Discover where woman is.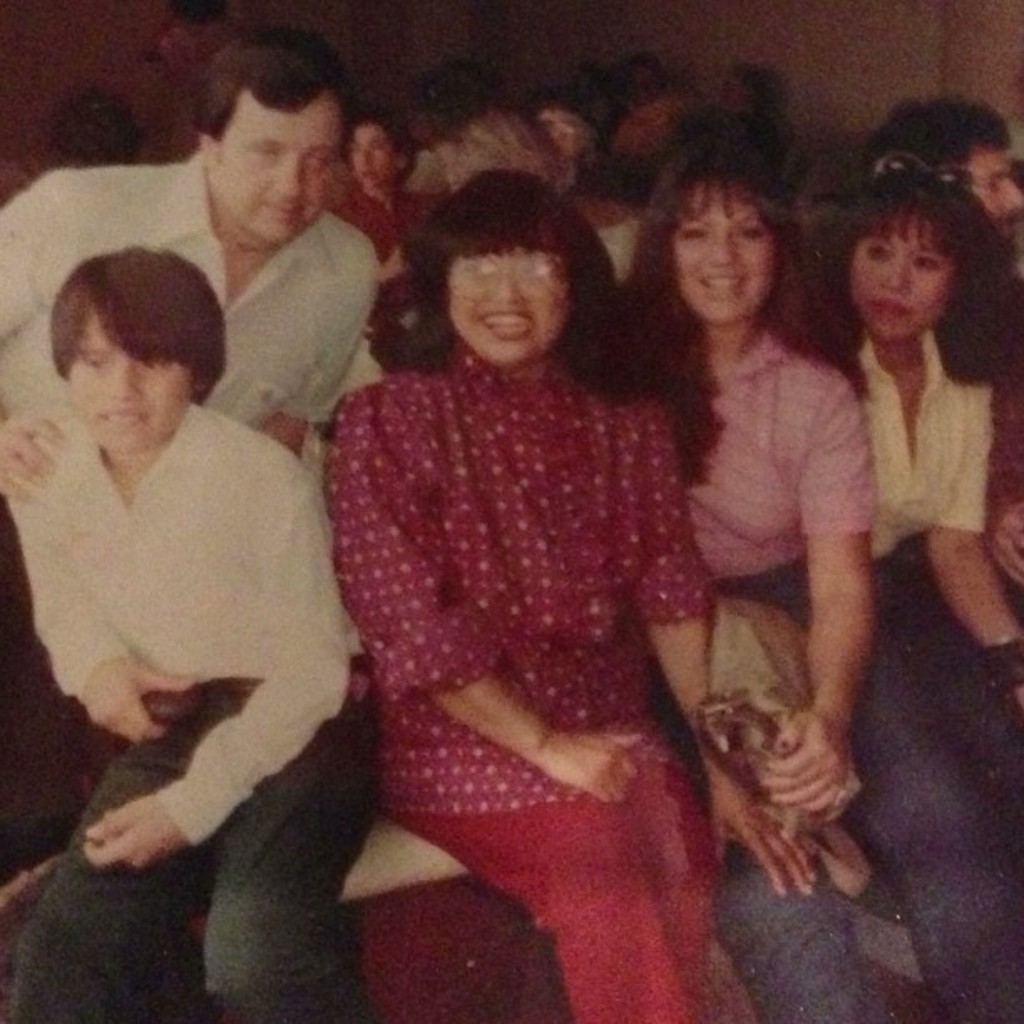
Discovered at x1=791, y1=156, x2=1022, y2=850.
